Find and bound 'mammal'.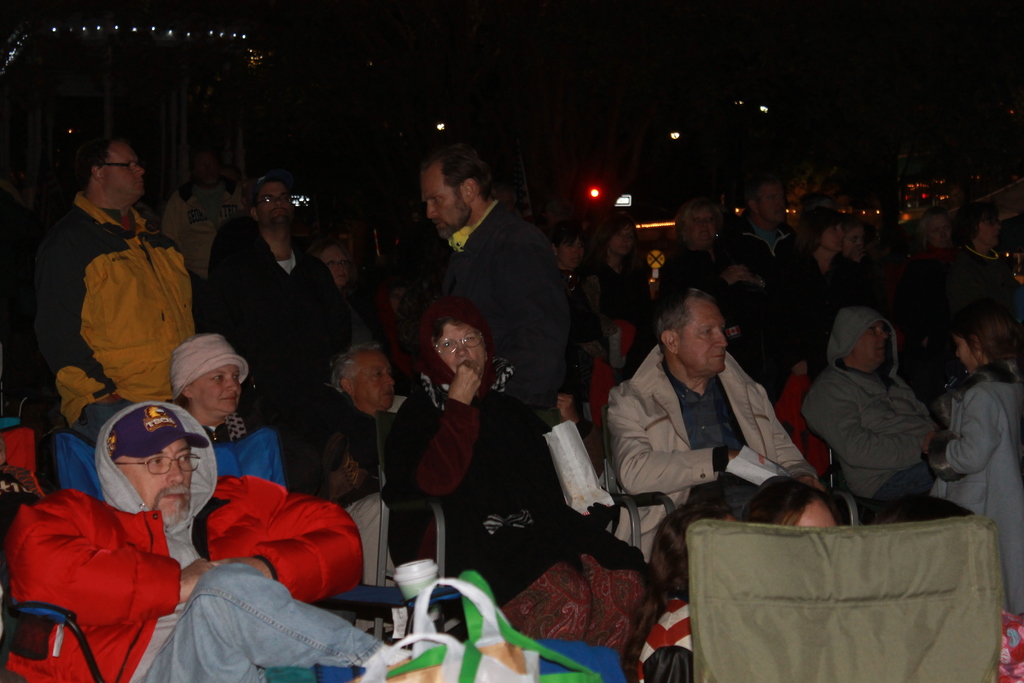
Bound: (604,283,824,566).
